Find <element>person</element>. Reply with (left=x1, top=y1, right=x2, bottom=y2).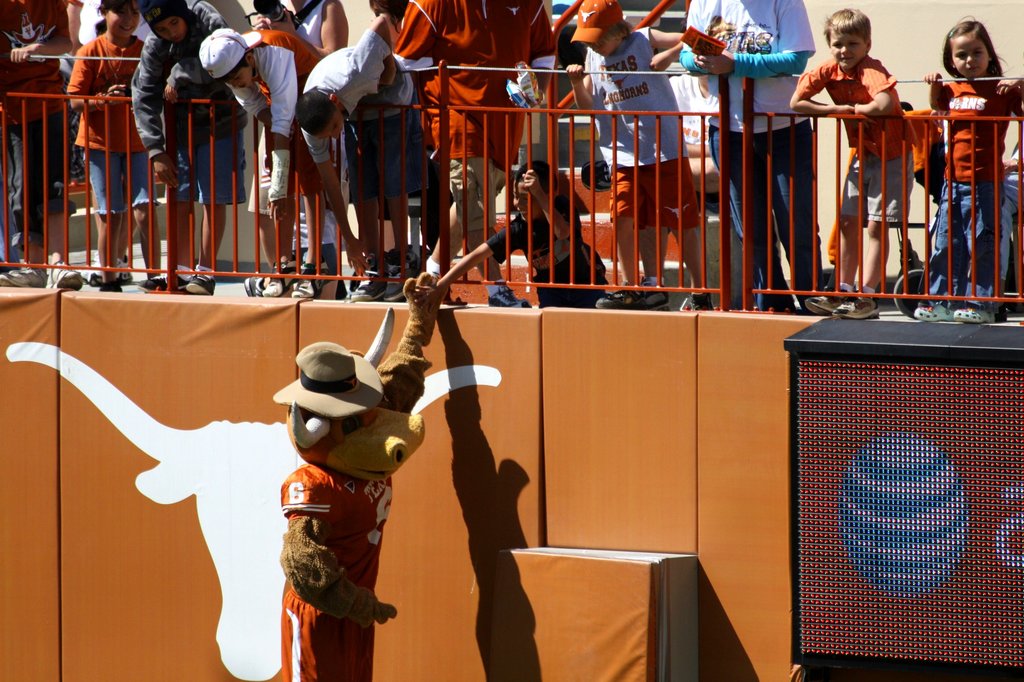
(left=810, top=12, right=918, bottom=263).
